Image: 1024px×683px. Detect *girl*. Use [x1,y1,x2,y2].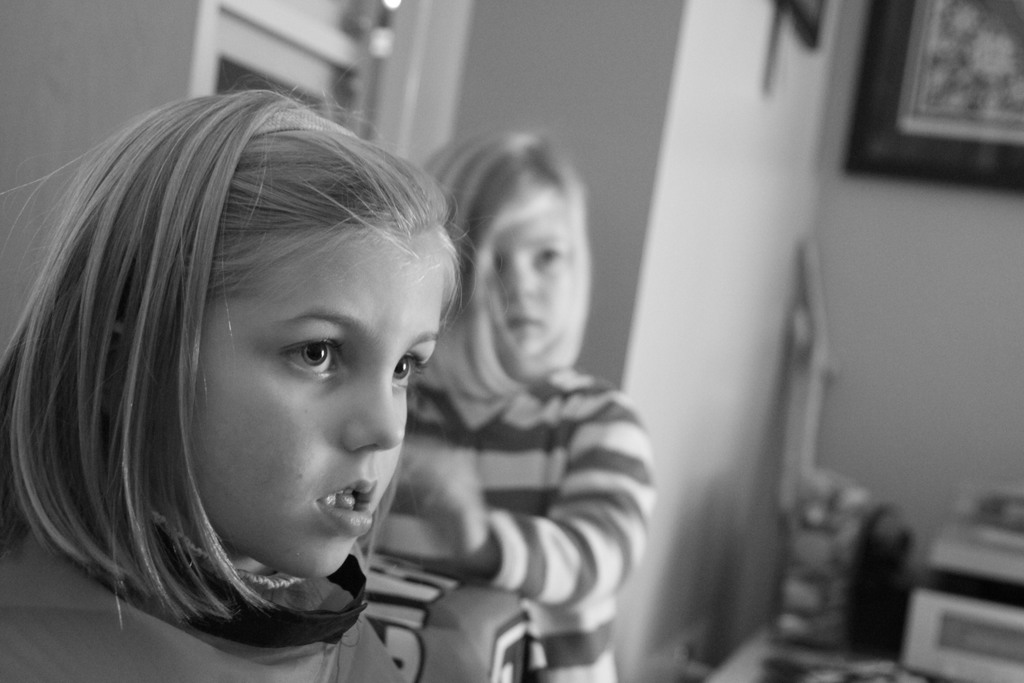
[0,76,465,682].
